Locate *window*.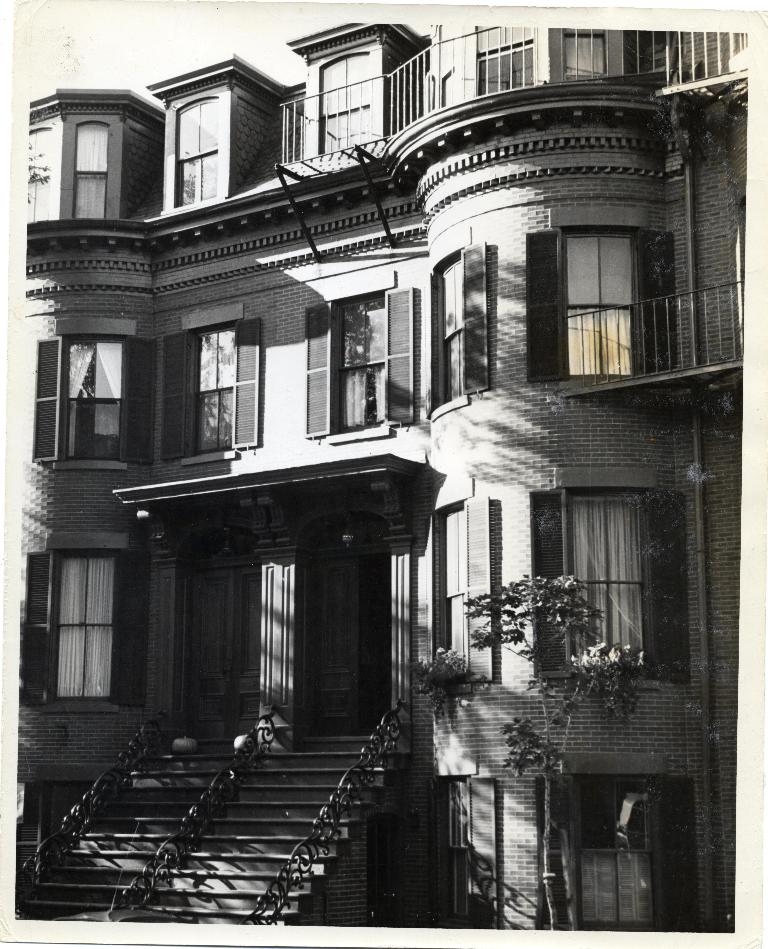
Bounding box: {"left": 18, "top": 537, "right": 156, "bottom": 721}.
